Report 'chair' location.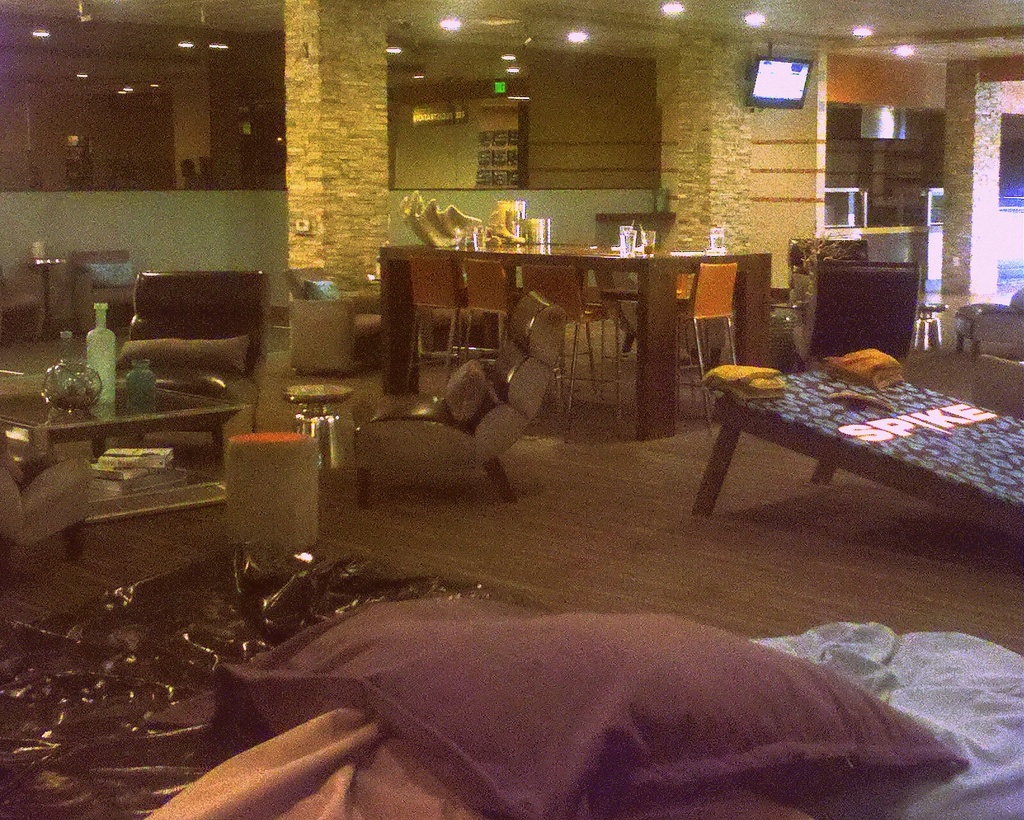
Report: detection(68, 250, 143, 333).
